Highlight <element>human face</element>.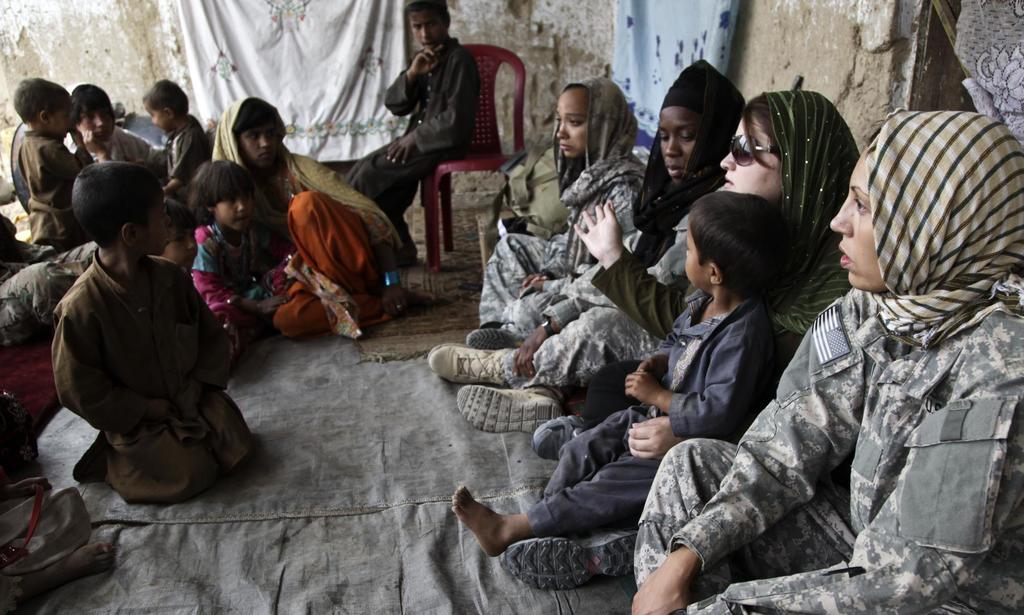
Highlighted region: crop(235, 124, 282, 160).
